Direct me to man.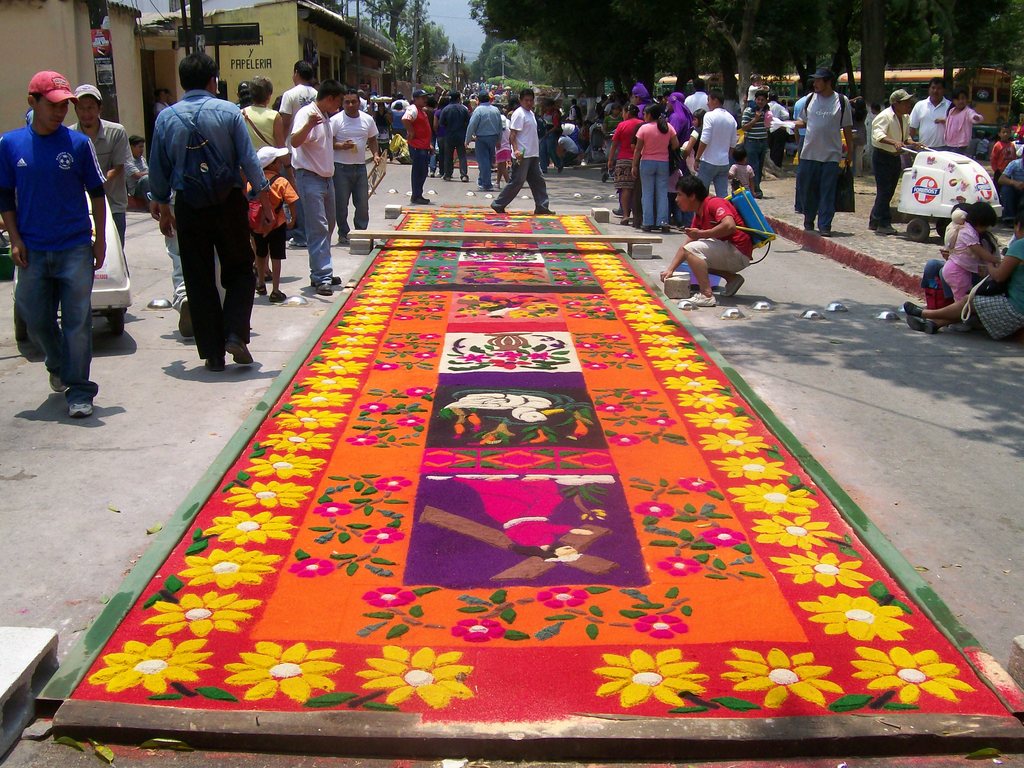
Direction: region(684, 77, 710, 119).
